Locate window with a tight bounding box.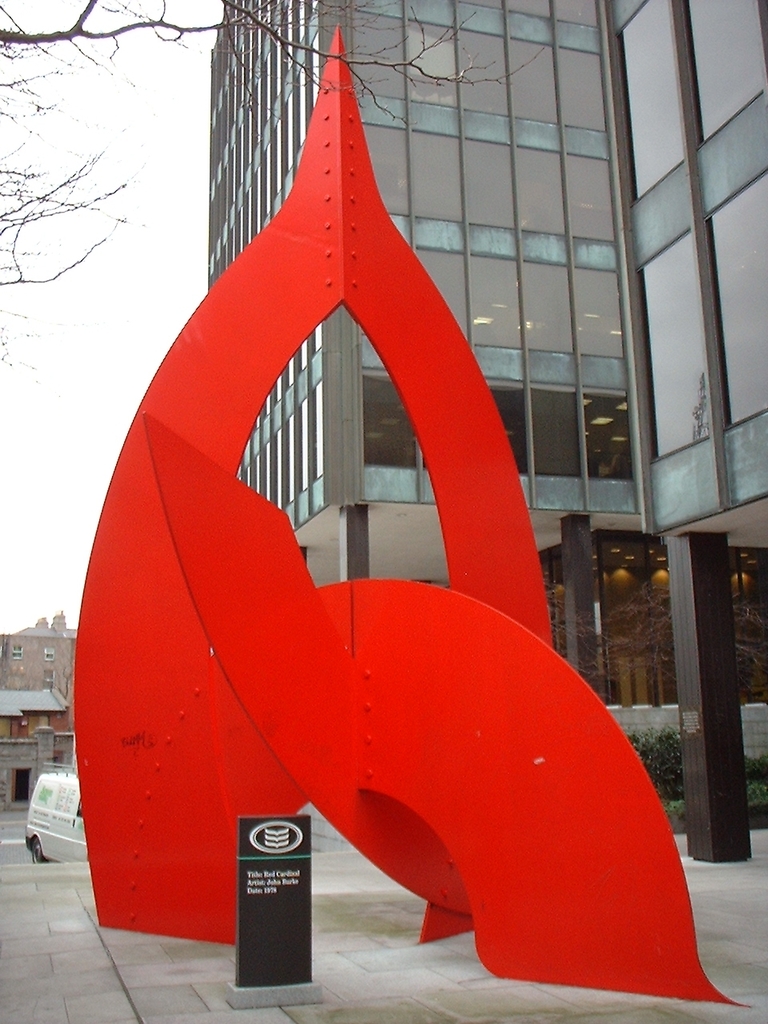
(12, 640, 22, 658).
